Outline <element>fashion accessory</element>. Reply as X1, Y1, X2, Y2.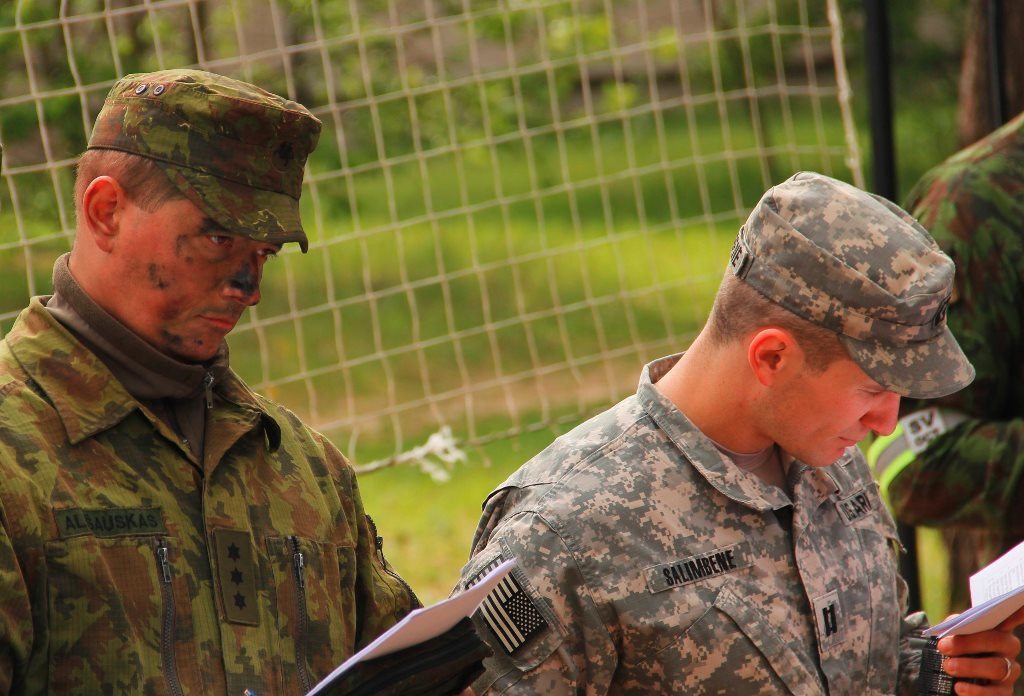
1001, 657, 1012, 681.
